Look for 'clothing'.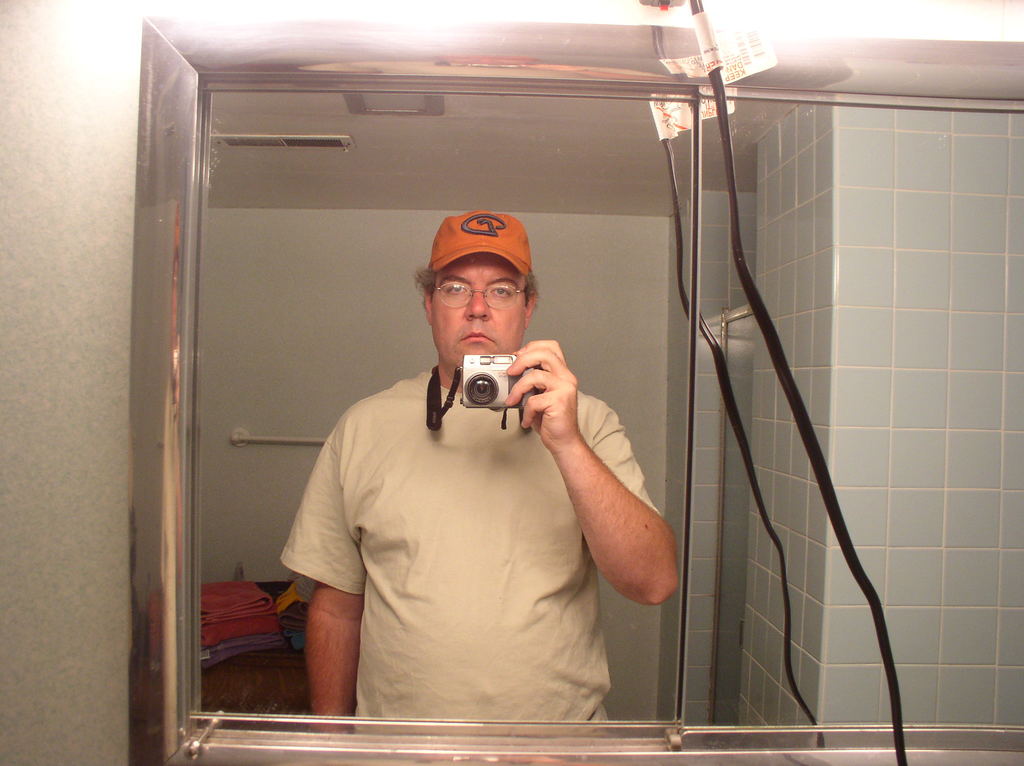
Found: 284,319,655,728.
